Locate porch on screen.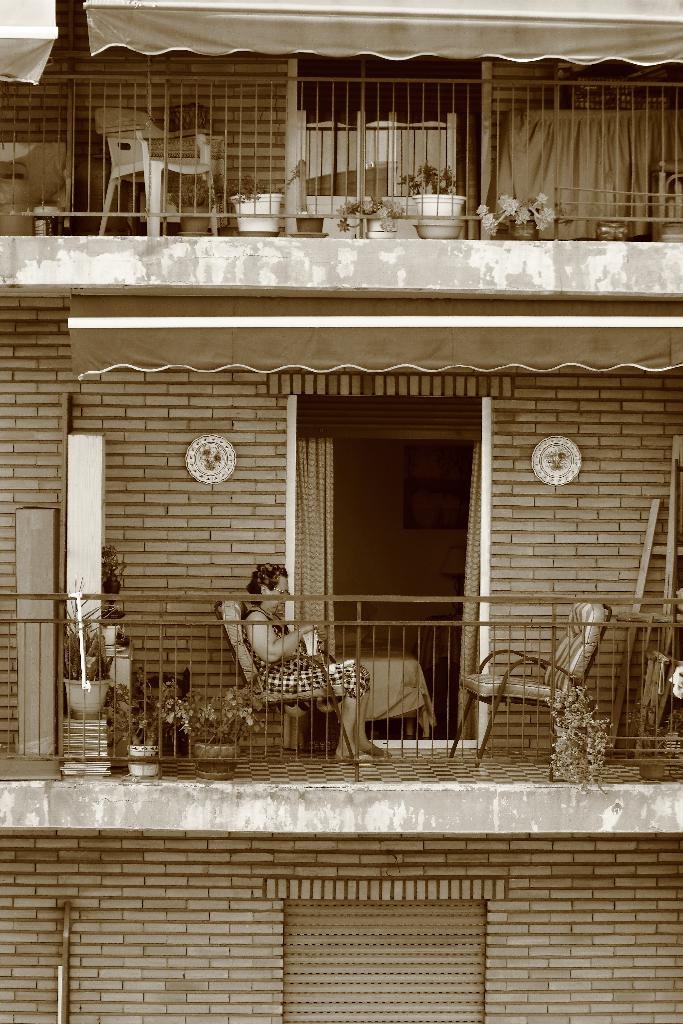
On screen at bbox(0, 591, 682, 788).
